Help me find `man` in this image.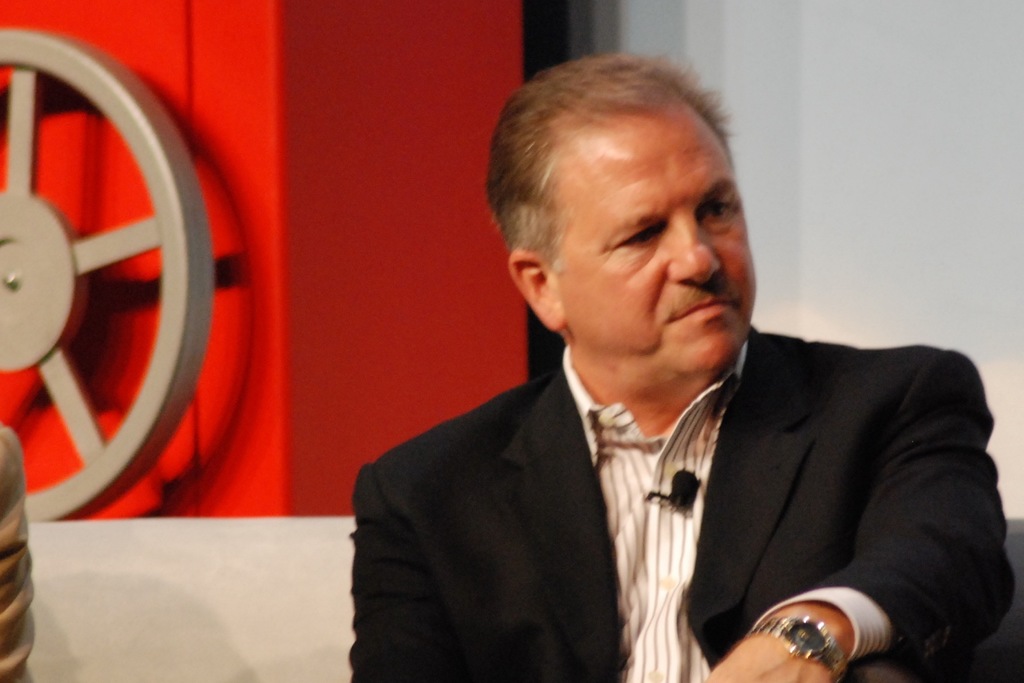
Found it: 326,92,1006,650.
